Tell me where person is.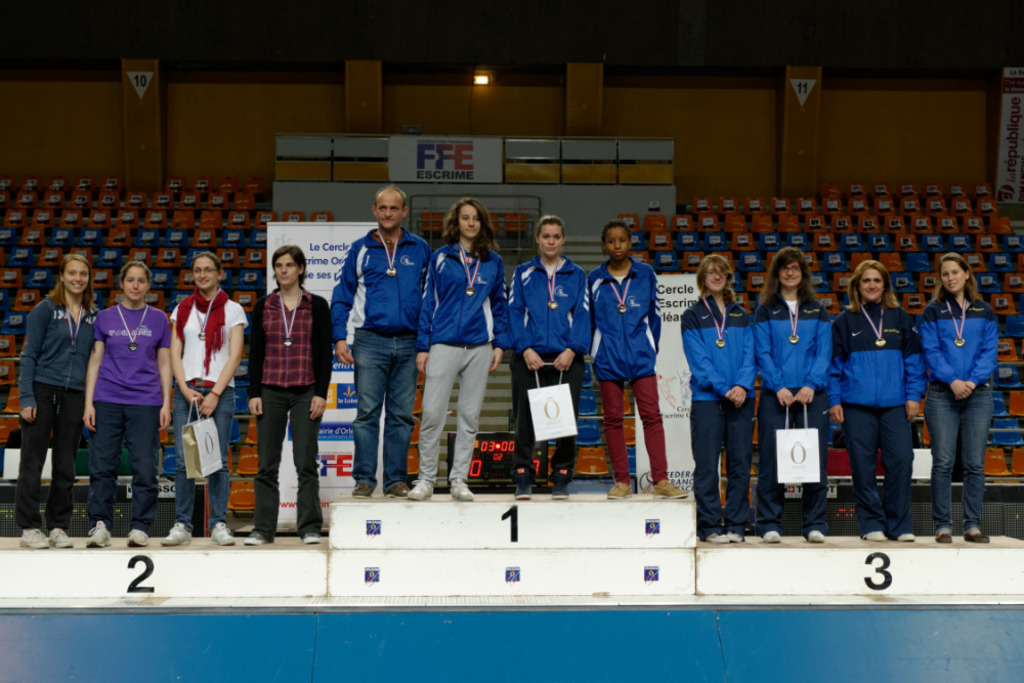
person is at <region>913, 252, 997, 545</region>.
